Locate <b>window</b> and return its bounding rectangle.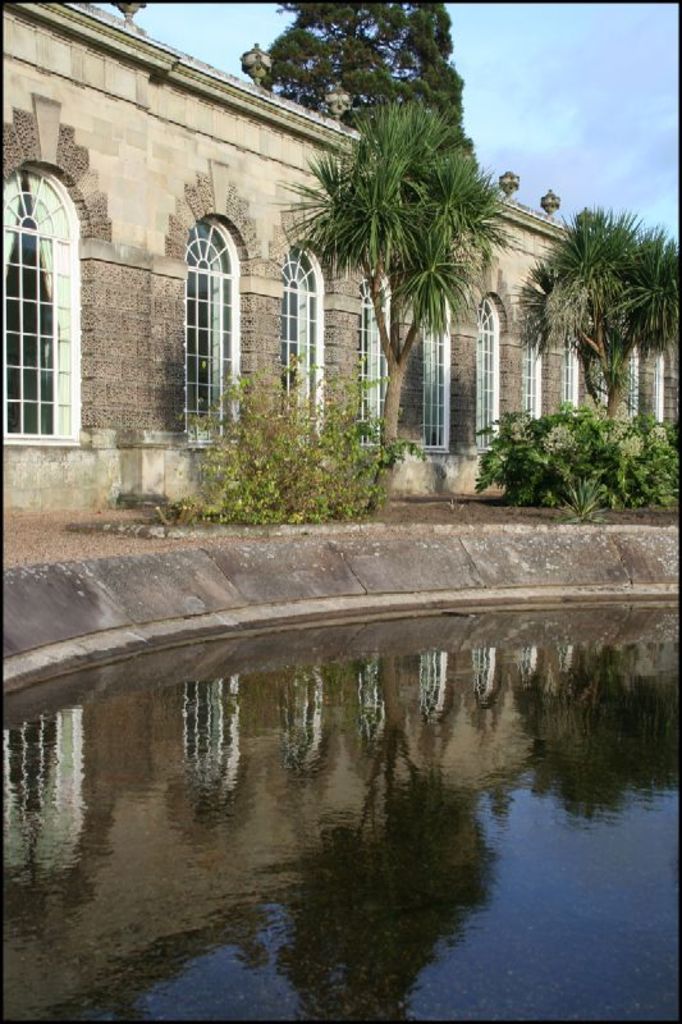
285 244 324 420.
